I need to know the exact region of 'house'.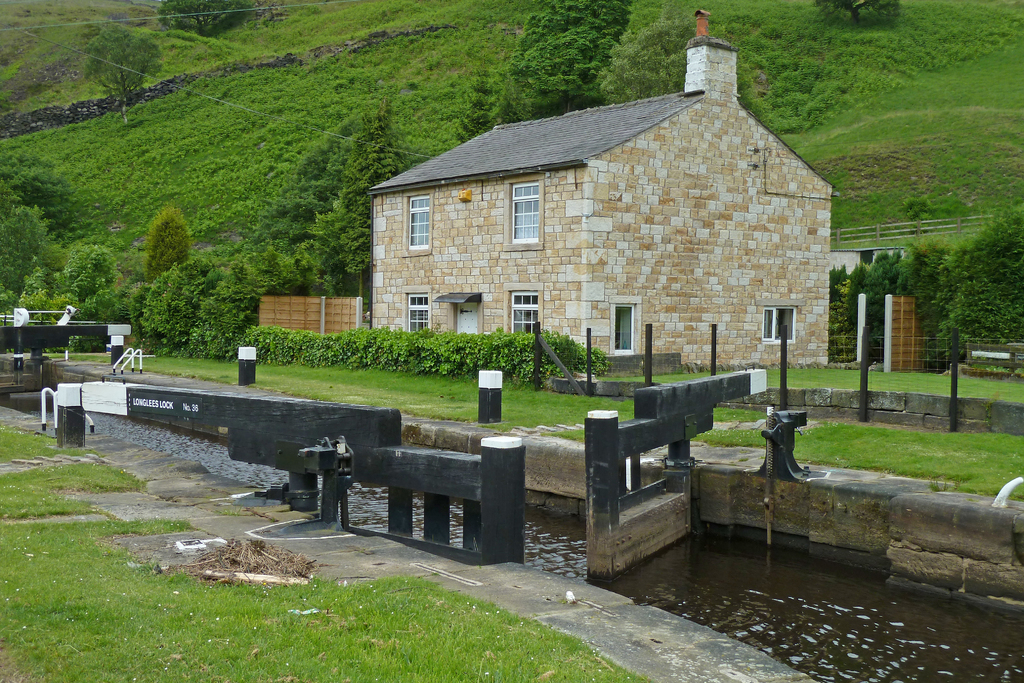
Region: bbox(365, 12, 838, 377).
